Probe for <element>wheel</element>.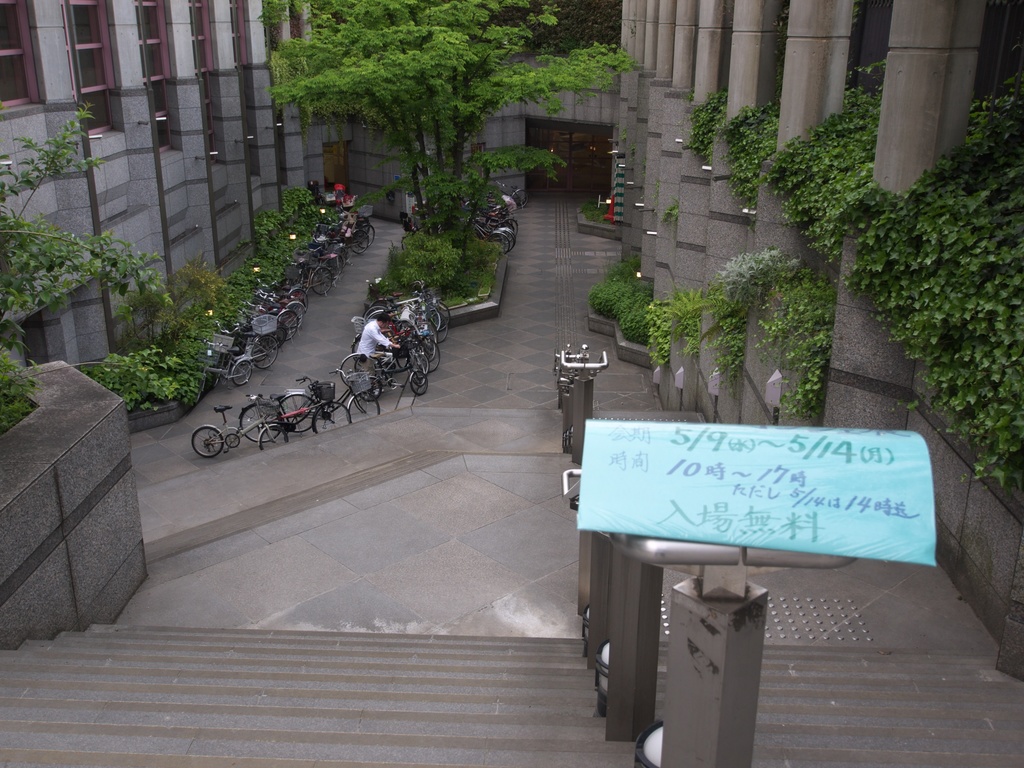
Probe result: bbox=(190, 371, 205, 402).
